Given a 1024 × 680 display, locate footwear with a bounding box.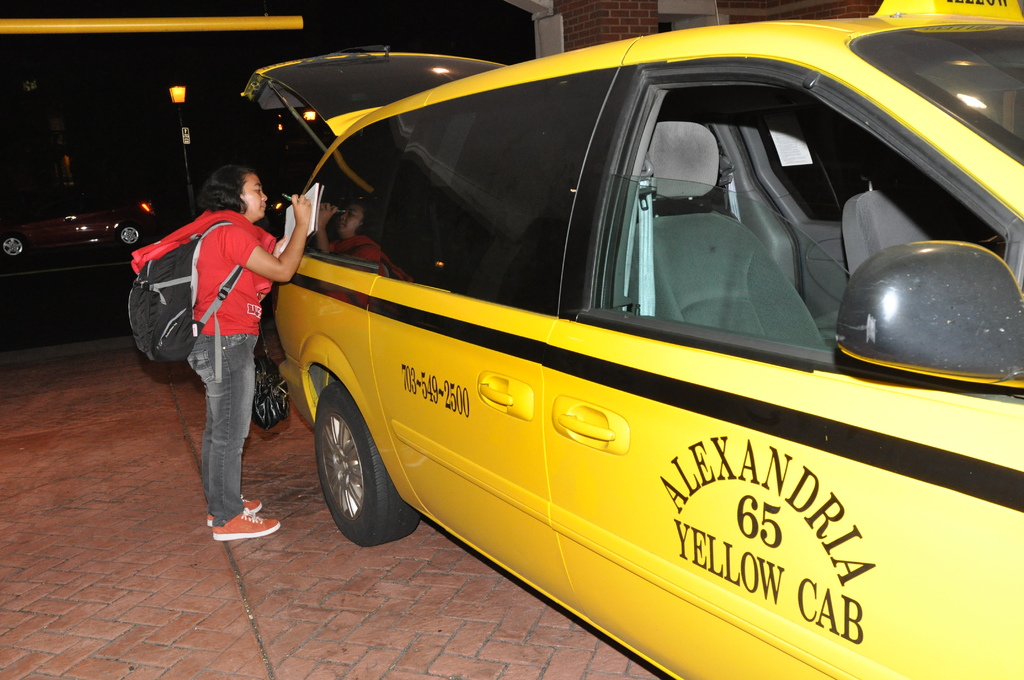
Located: rect(214, 506, 281, 538).
